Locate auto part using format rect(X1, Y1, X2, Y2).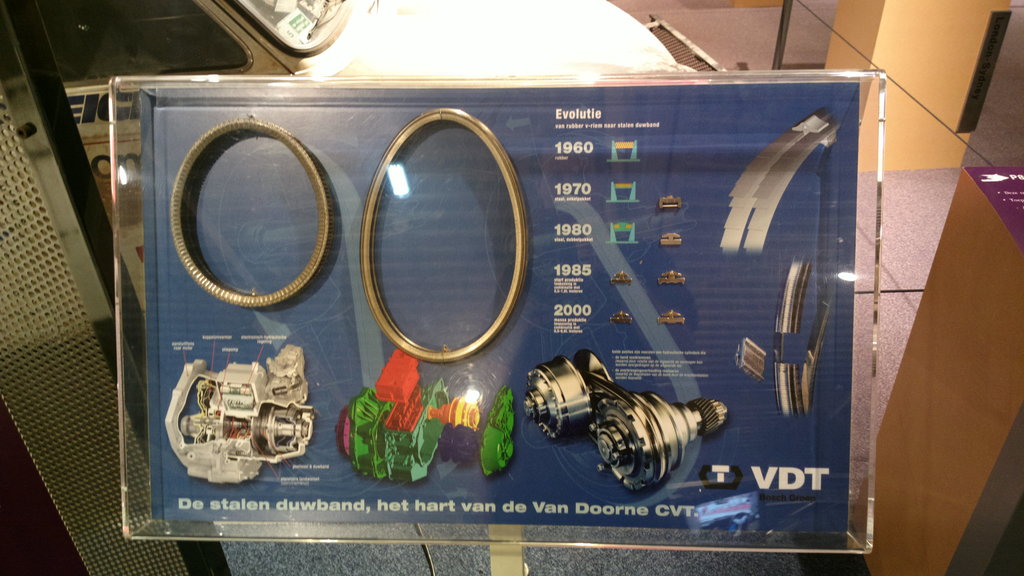
rect(333, 348, 521, 488).
